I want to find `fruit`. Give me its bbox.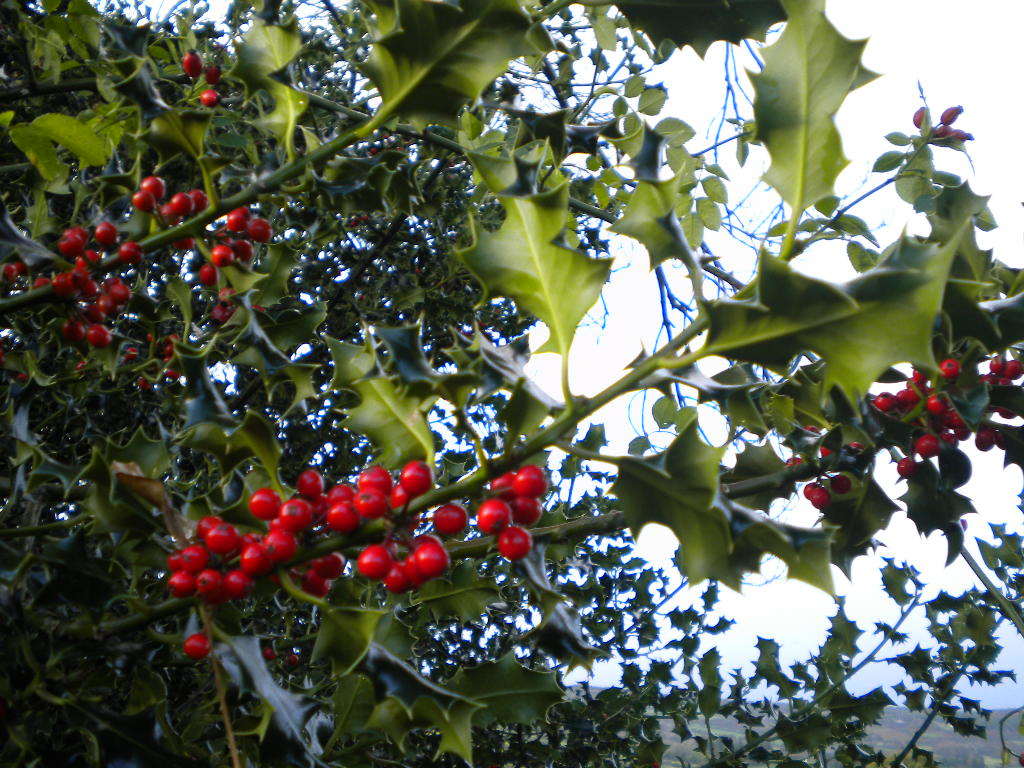
[203,66,219,85].
